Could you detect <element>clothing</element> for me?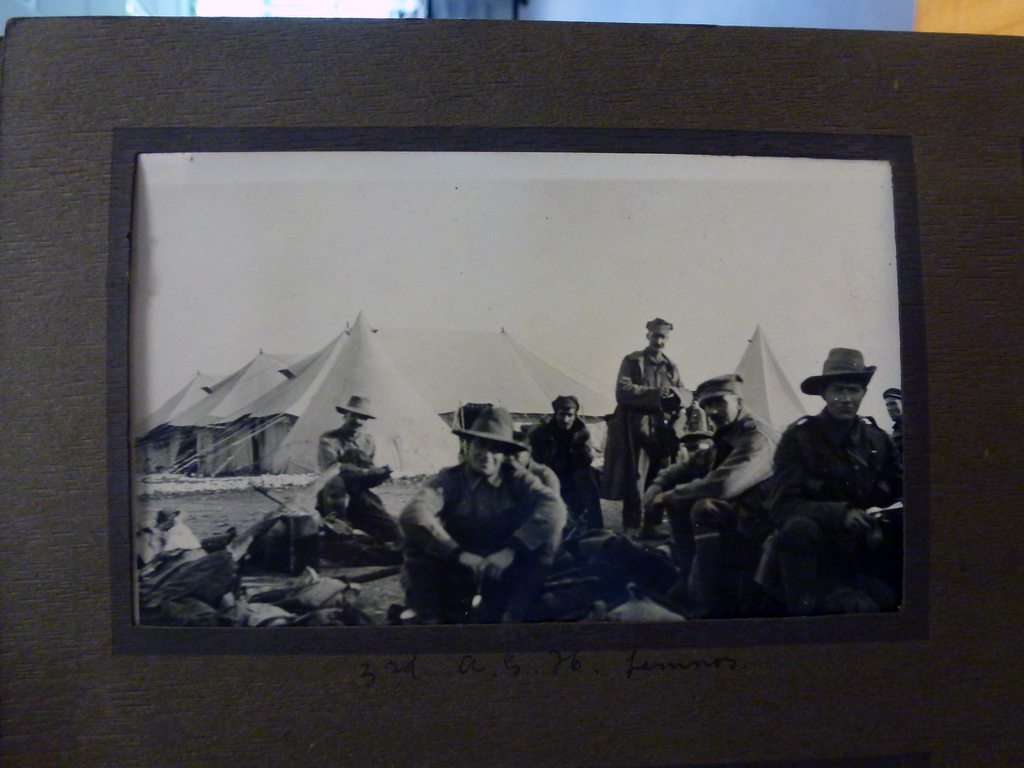
Detection result: [605, 341, 686, 525].
